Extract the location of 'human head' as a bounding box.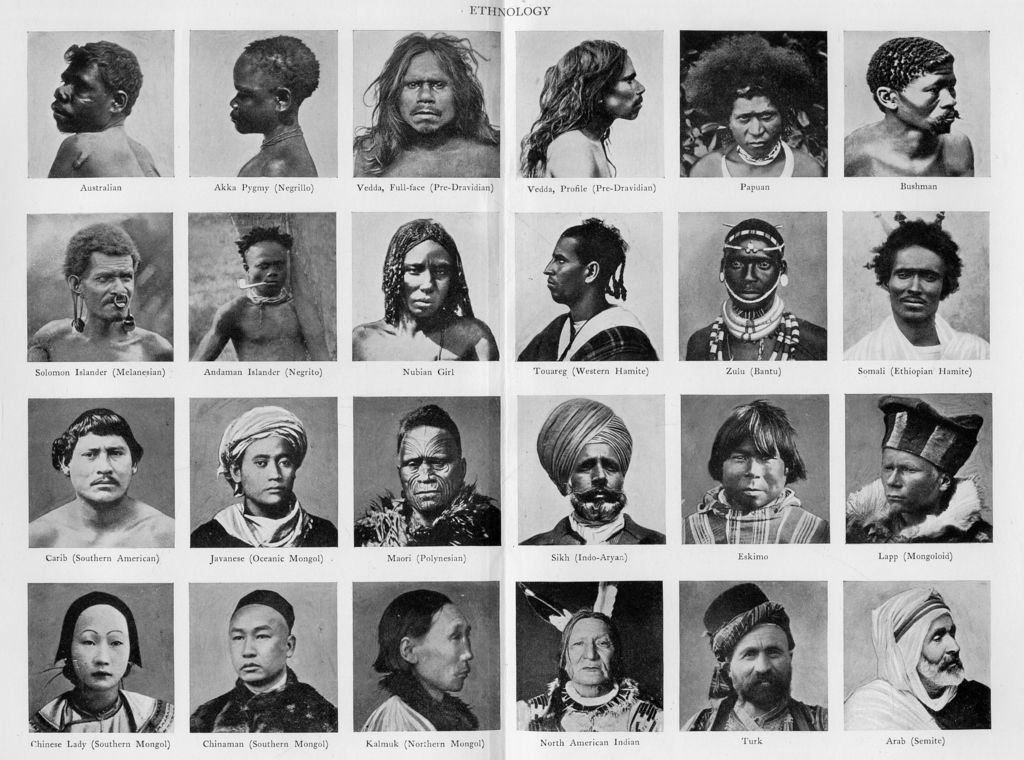
[381,592,476,695].
